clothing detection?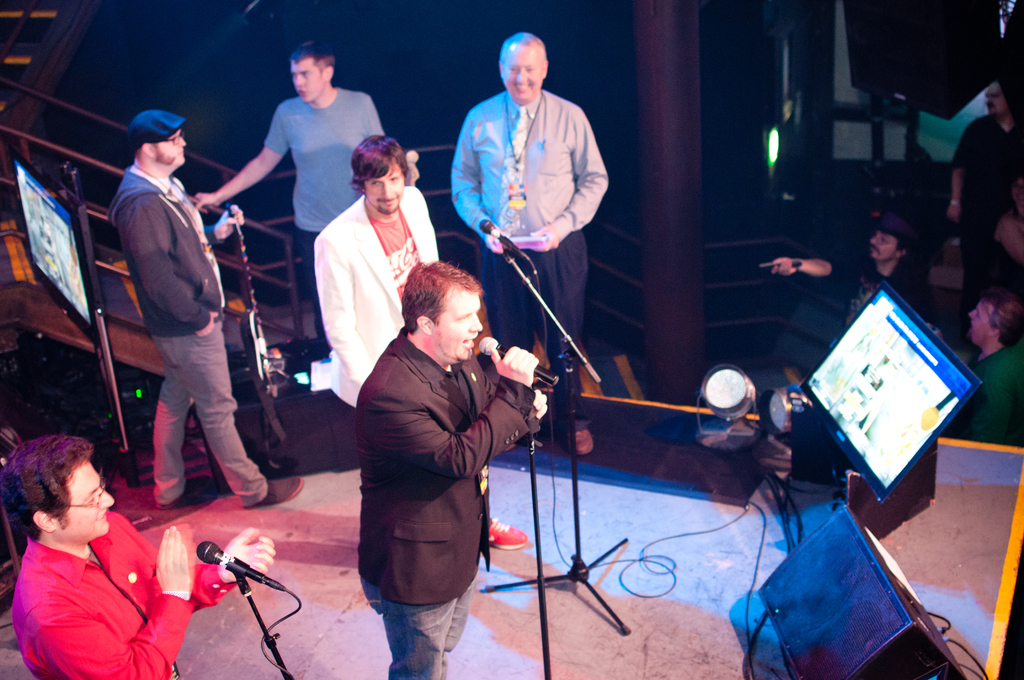
x1=957, y1=113, x2=1023, y2=308
